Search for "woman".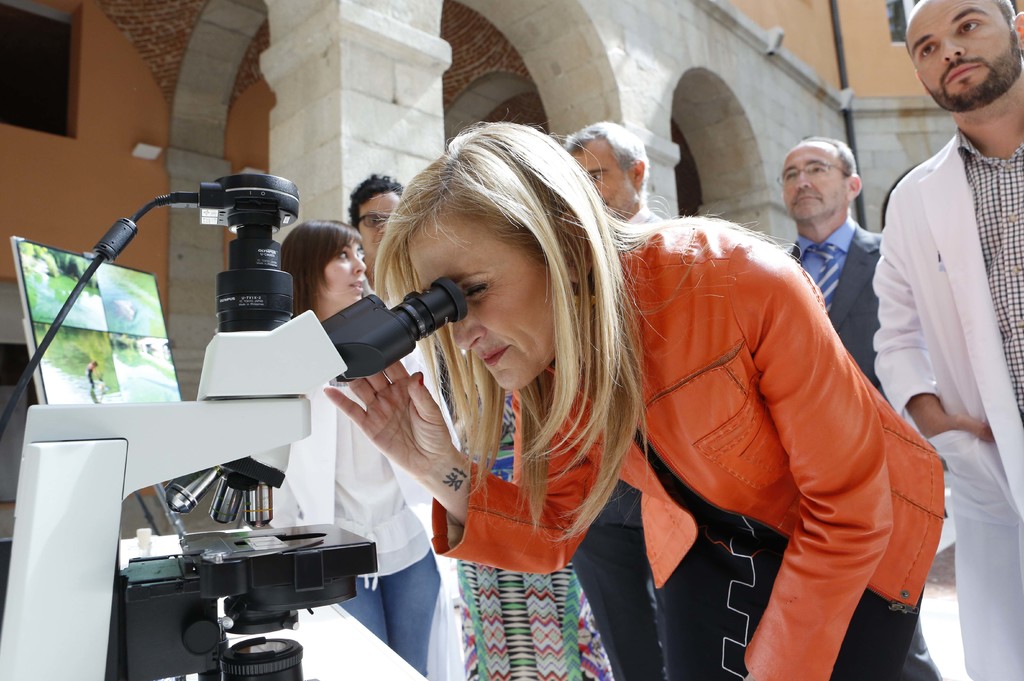
Found at box(285, 220, 463, 680).
